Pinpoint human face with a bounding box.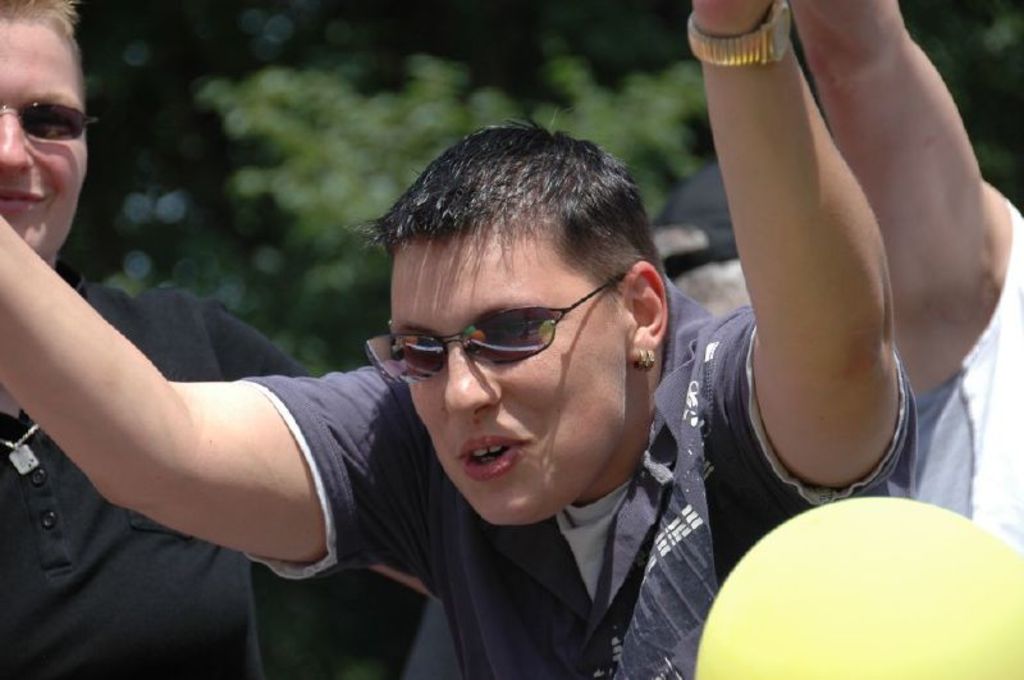
box(387, 213, 640, 528).
